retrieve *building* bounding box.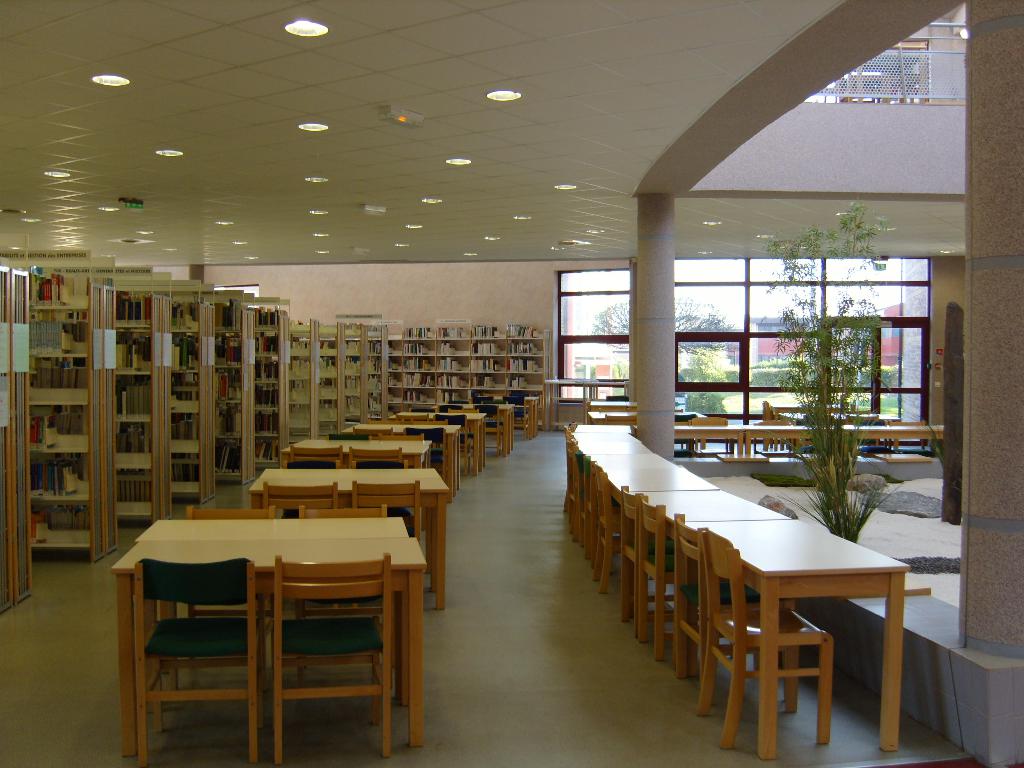
Bounding box: 574/346/726/385.
